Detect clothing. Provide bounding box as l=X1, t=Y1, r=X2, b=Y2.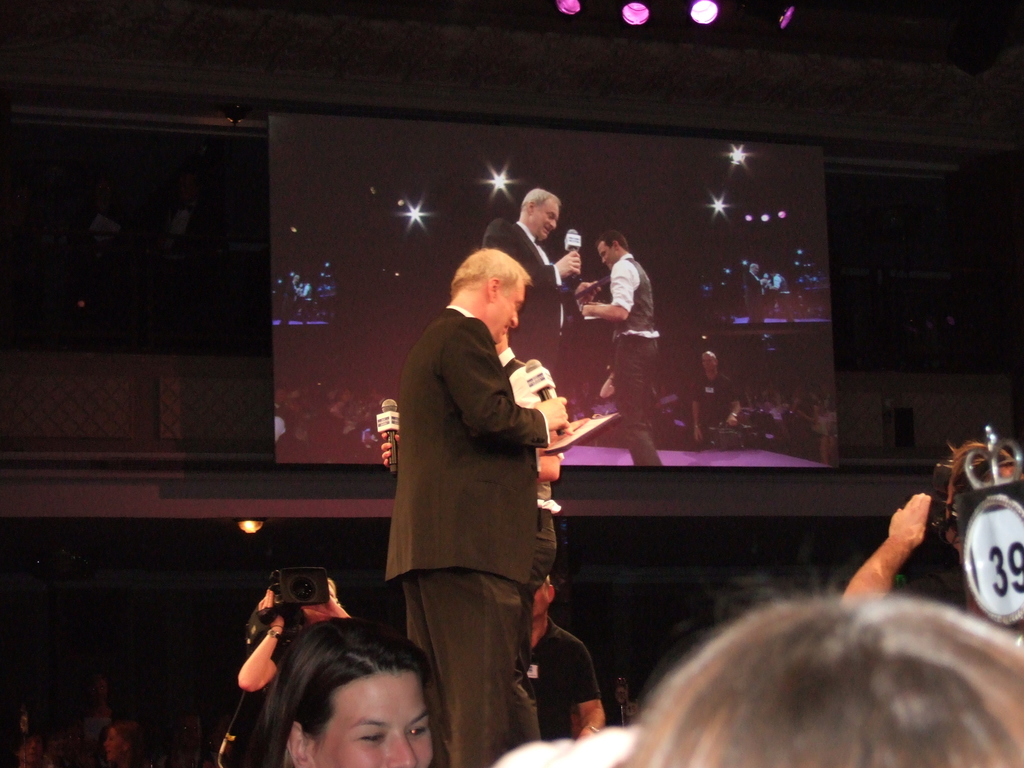
l=481, t=218, r=578, b=397.
